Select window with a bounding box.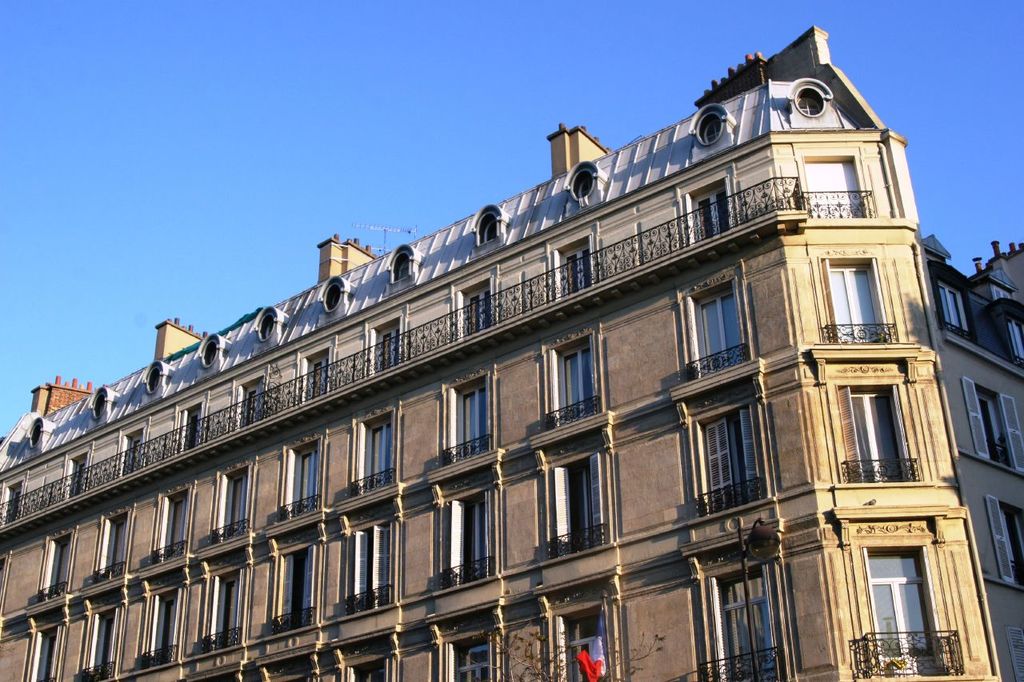
bbox=[342, 665, 393, 681].
